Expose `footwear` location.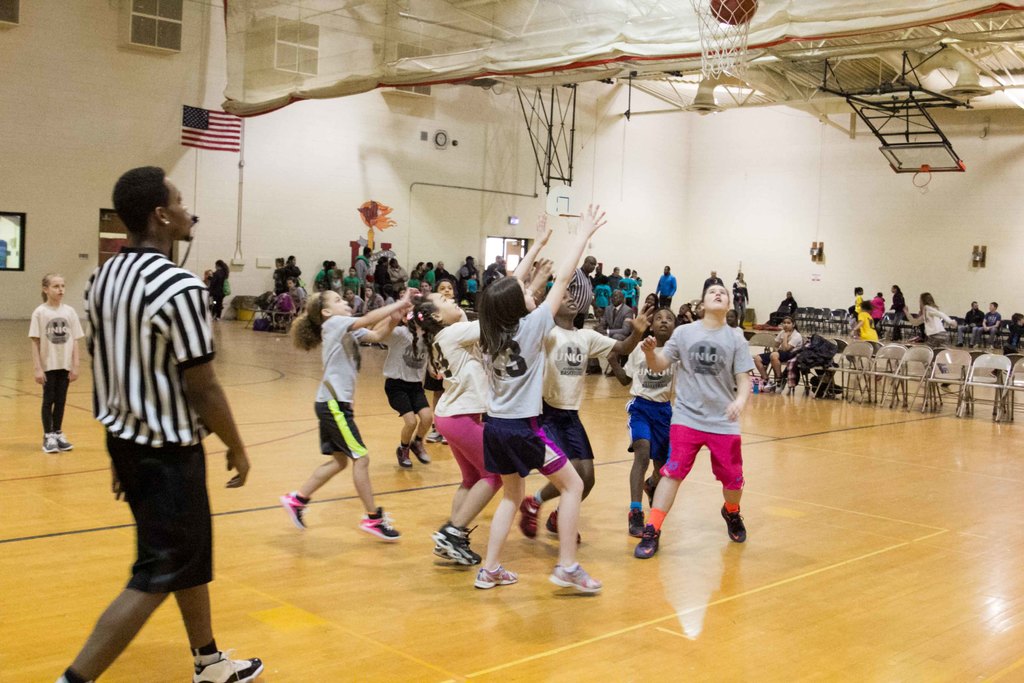
Exposed at <bbox>195, 654, 262, 682</bbox>.
